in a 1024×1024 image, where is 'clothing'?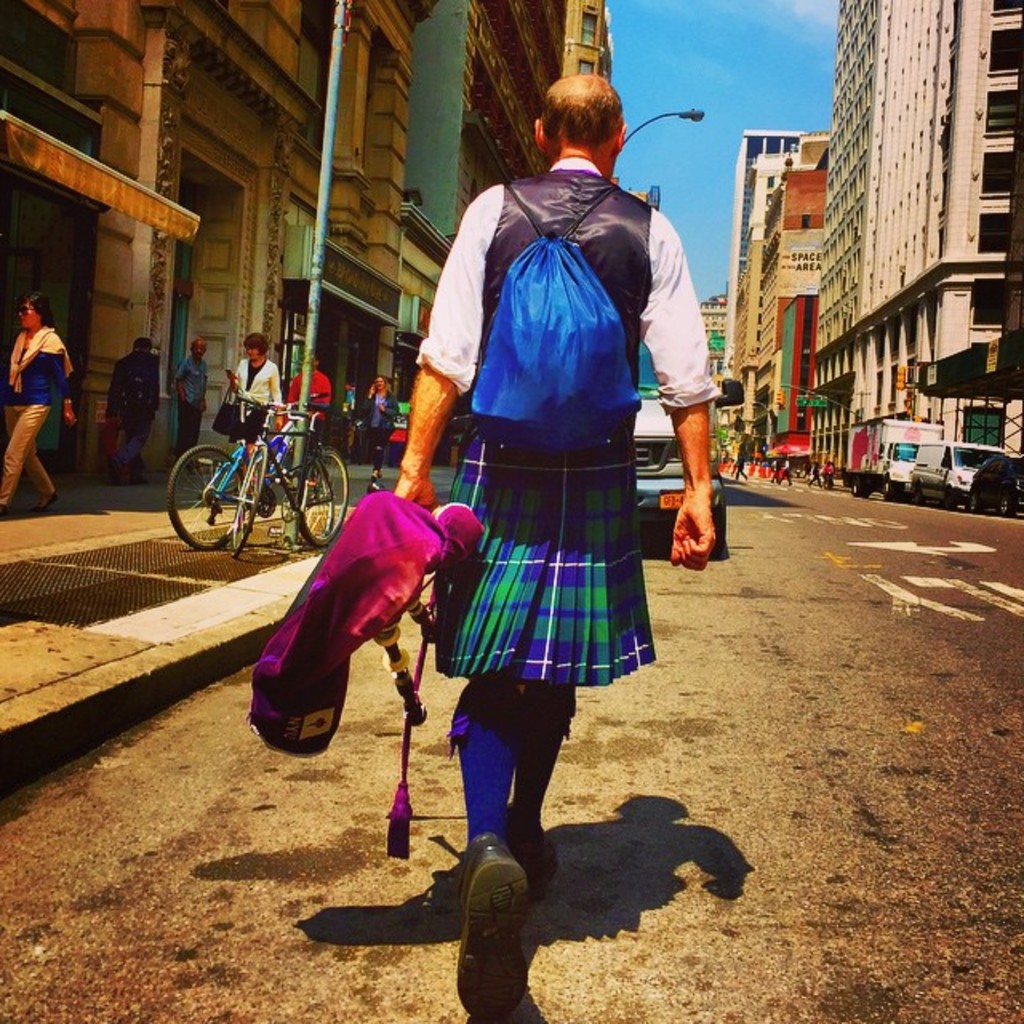
[768,456,784,477].
